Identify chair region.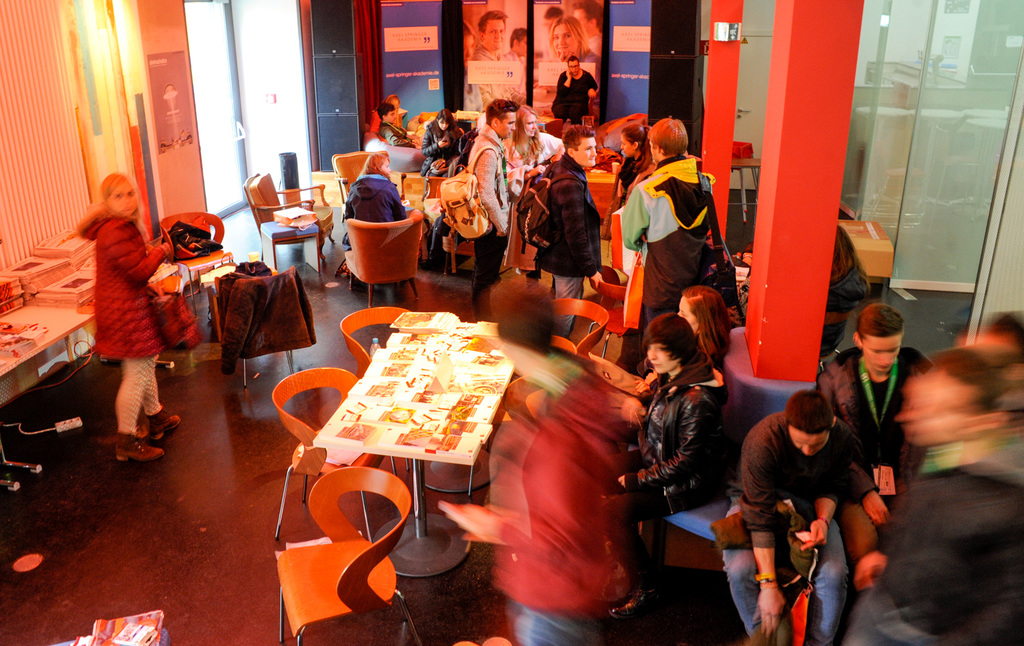
Region: [270,372,360,542].
